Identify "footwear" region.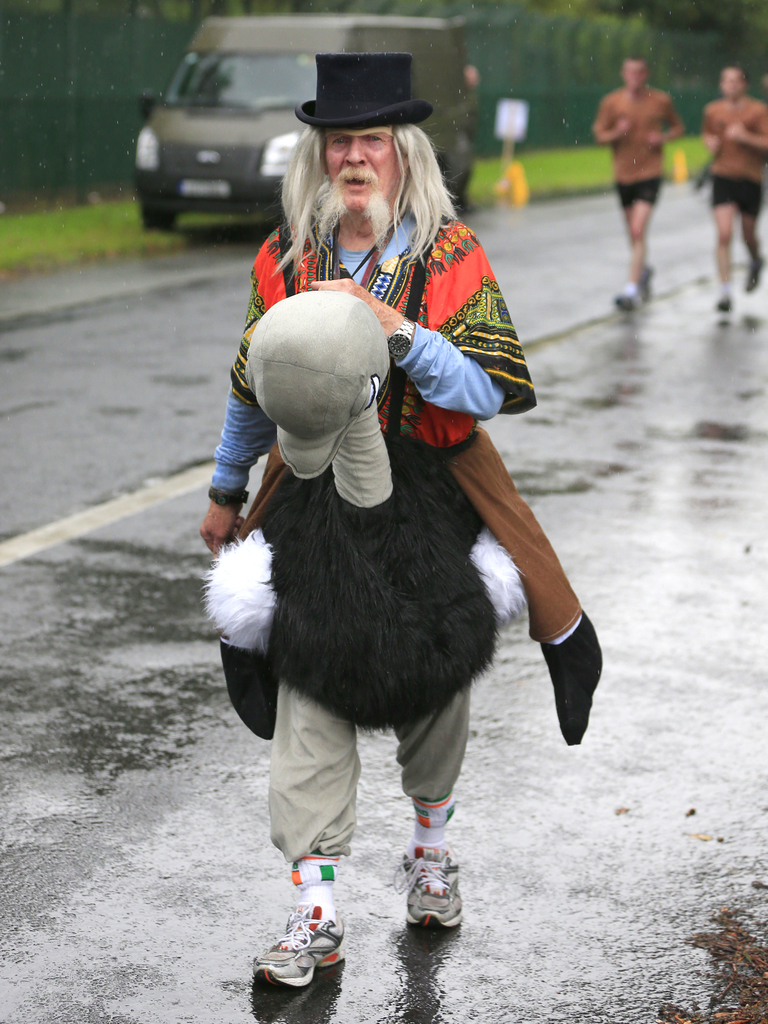
Region: crop(612, 298, 637, 308).
